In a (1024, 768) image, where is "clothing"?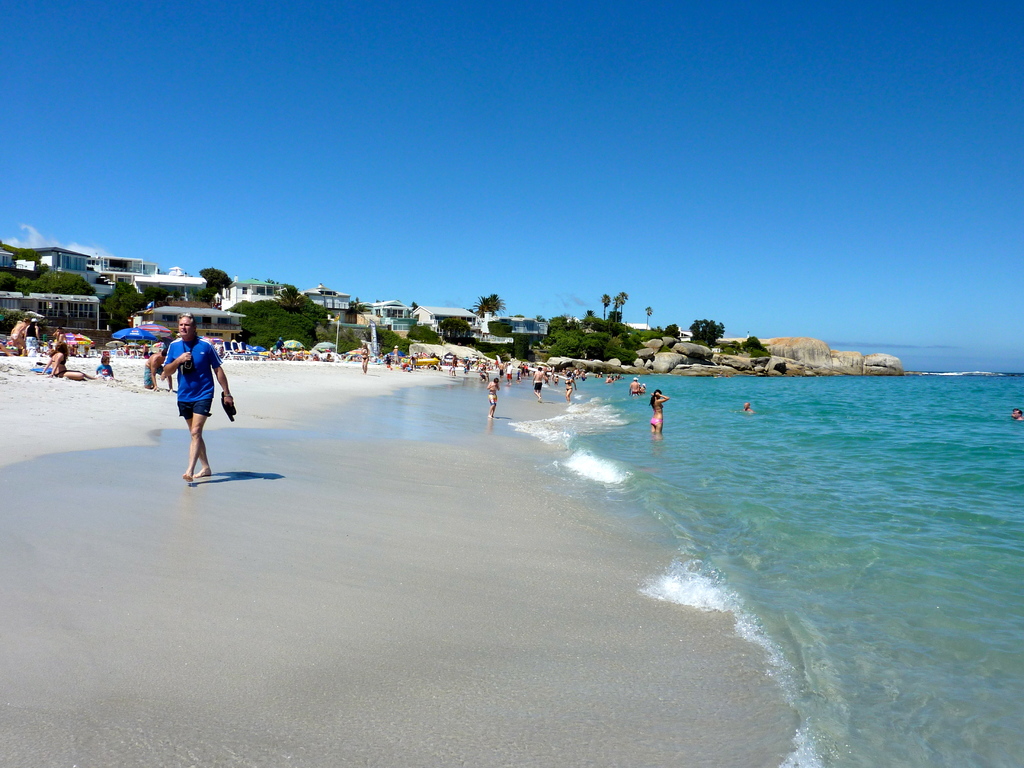
pyautogui.locateOnScreen(649, 415, 662, 431).
